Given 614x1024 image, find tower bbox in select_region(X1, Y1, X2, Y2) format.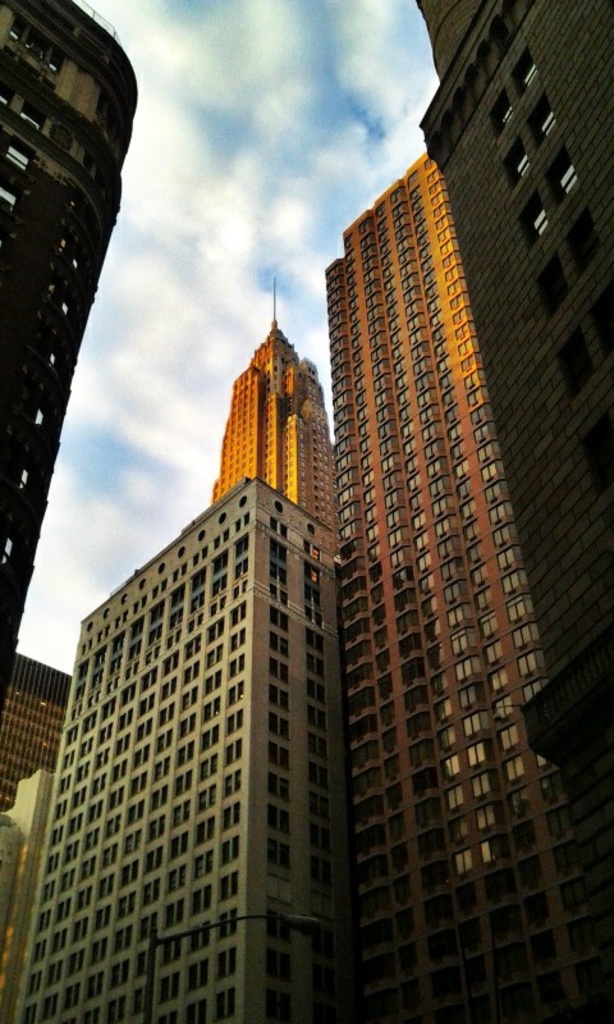
select_region(371, 143, 609, 1018).
